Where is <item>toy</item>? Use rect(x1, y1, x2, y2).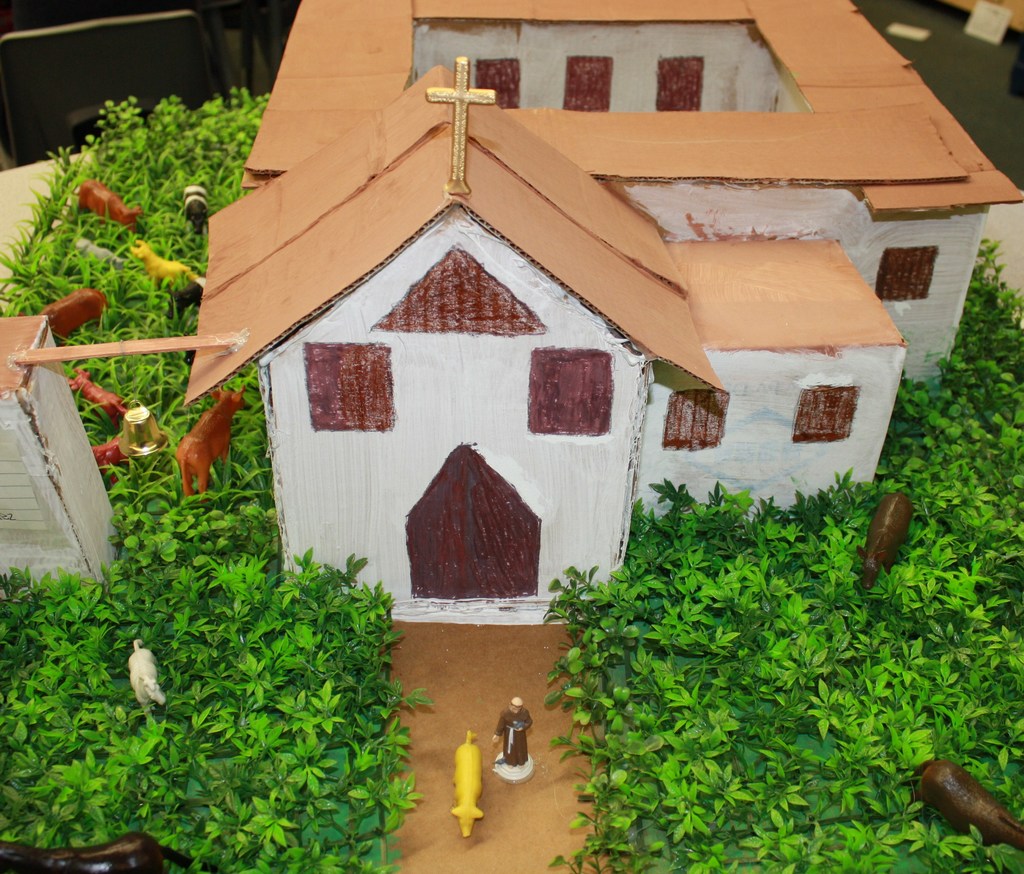
rect(444, 729, 483, 840).
